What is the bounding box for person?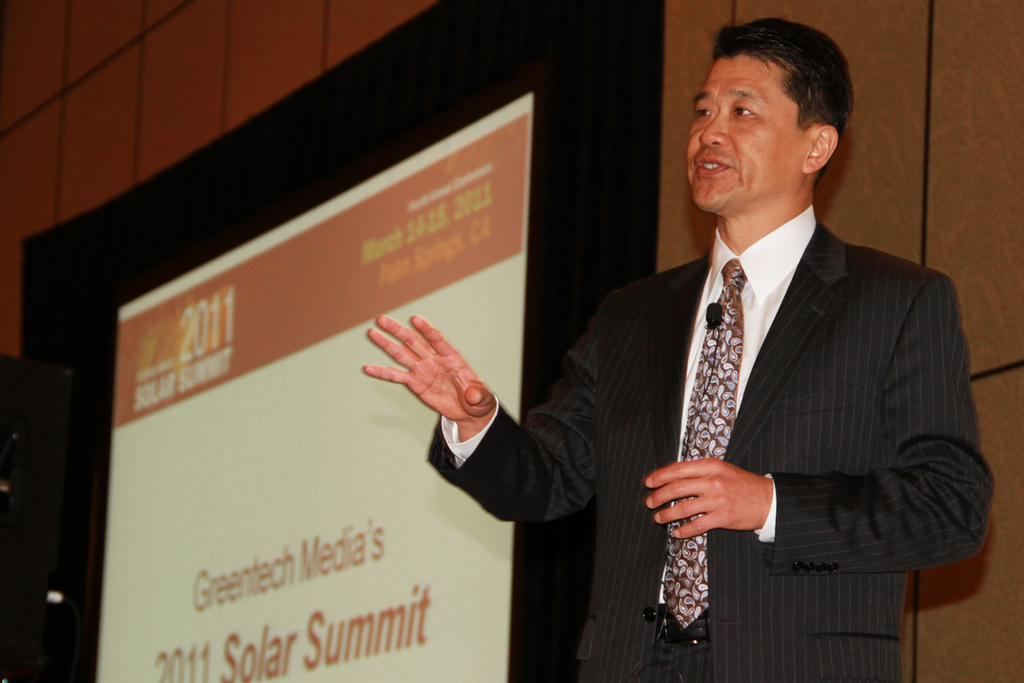
select_region(371, 26, 969, 658).
